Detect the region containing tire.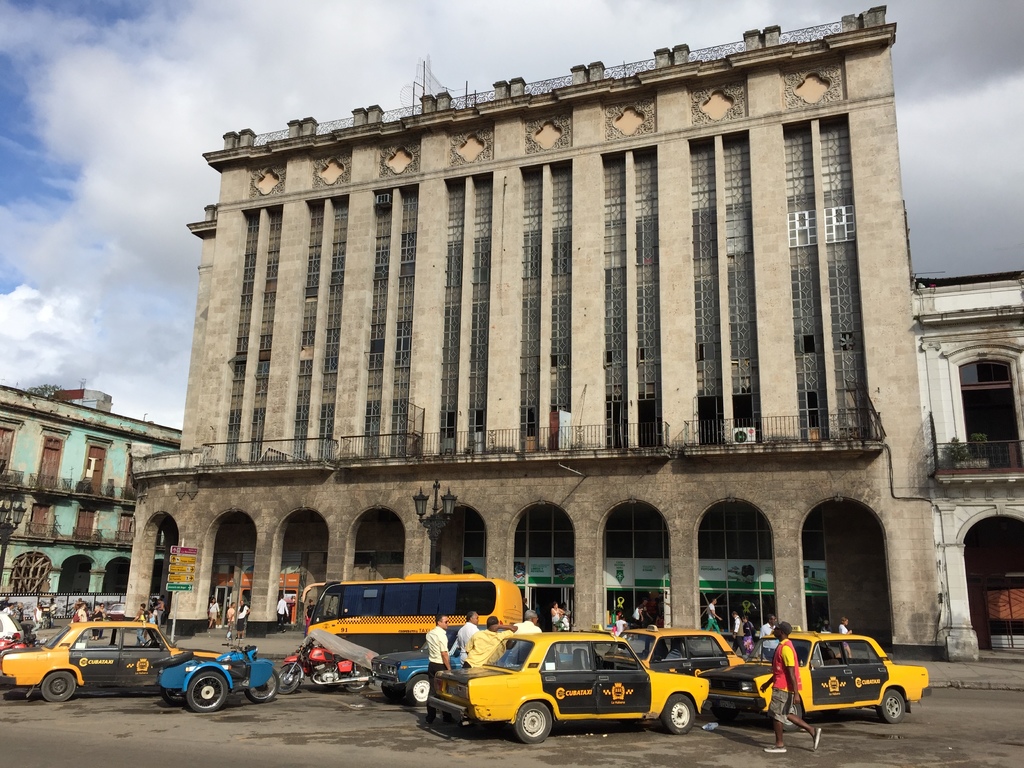
(left=340, top=664, right=377, bottom=694).
